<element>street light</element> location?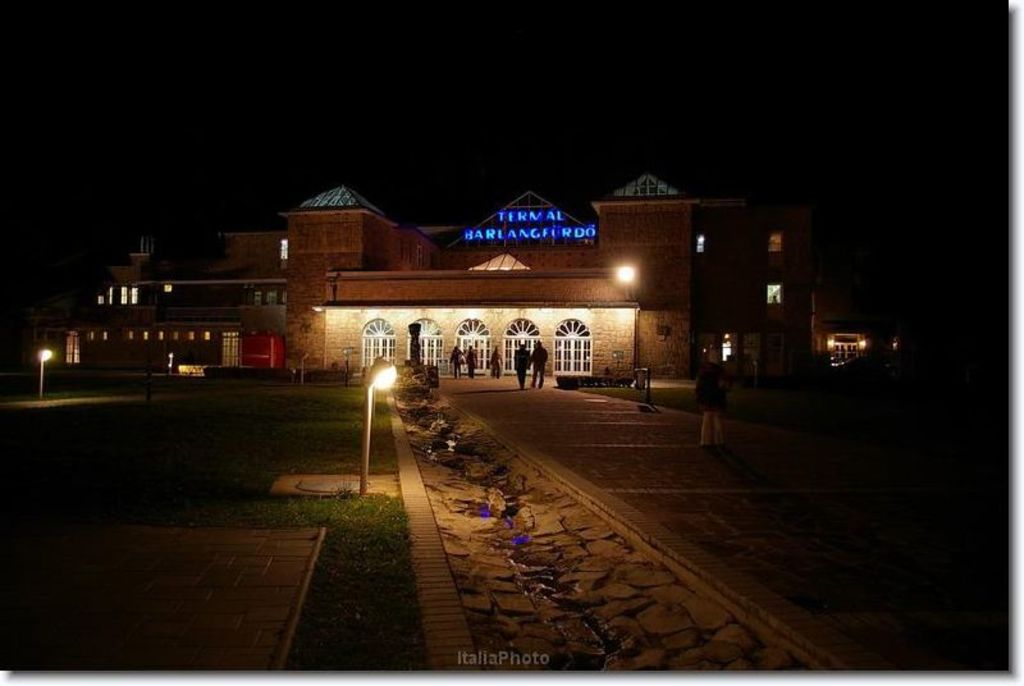
36 348 54 401
